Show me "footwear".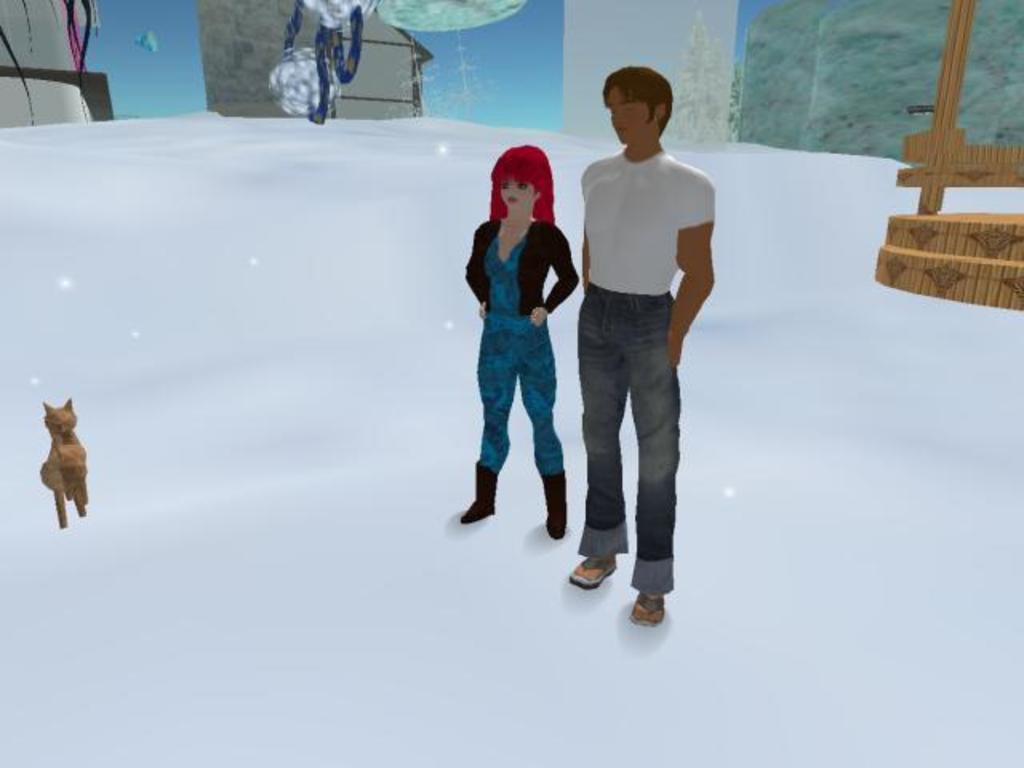
"footwear" is here: crop(570, 550, 616, 587).
